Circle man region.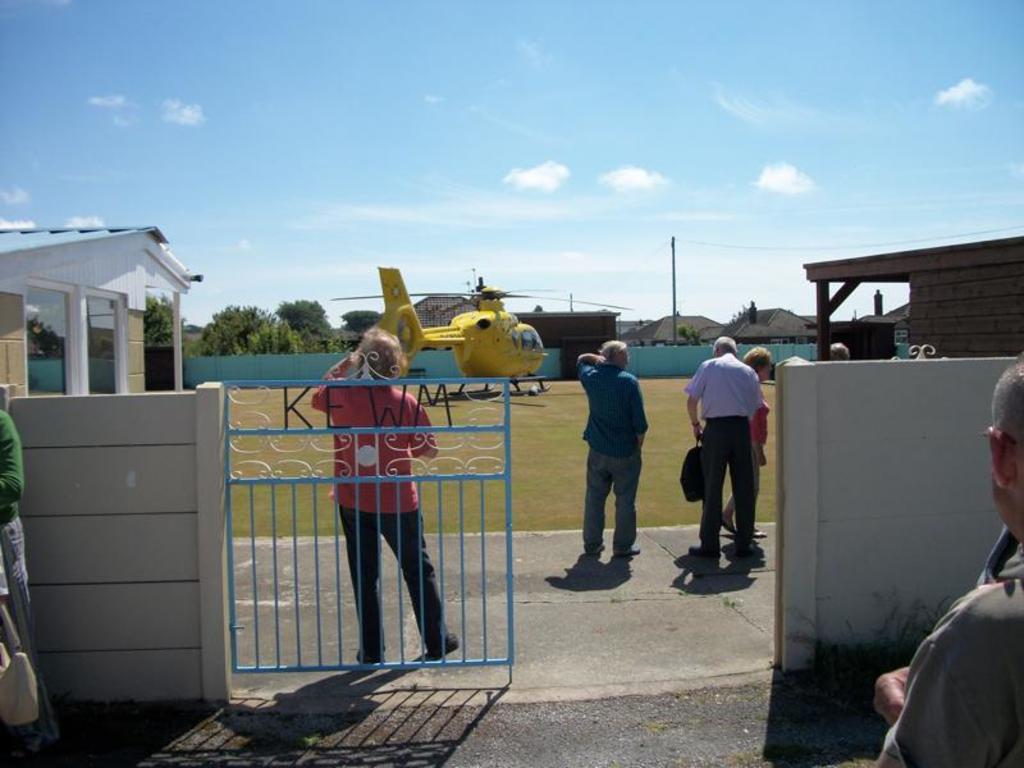
Region: locate(306, 325, 463, 669).
